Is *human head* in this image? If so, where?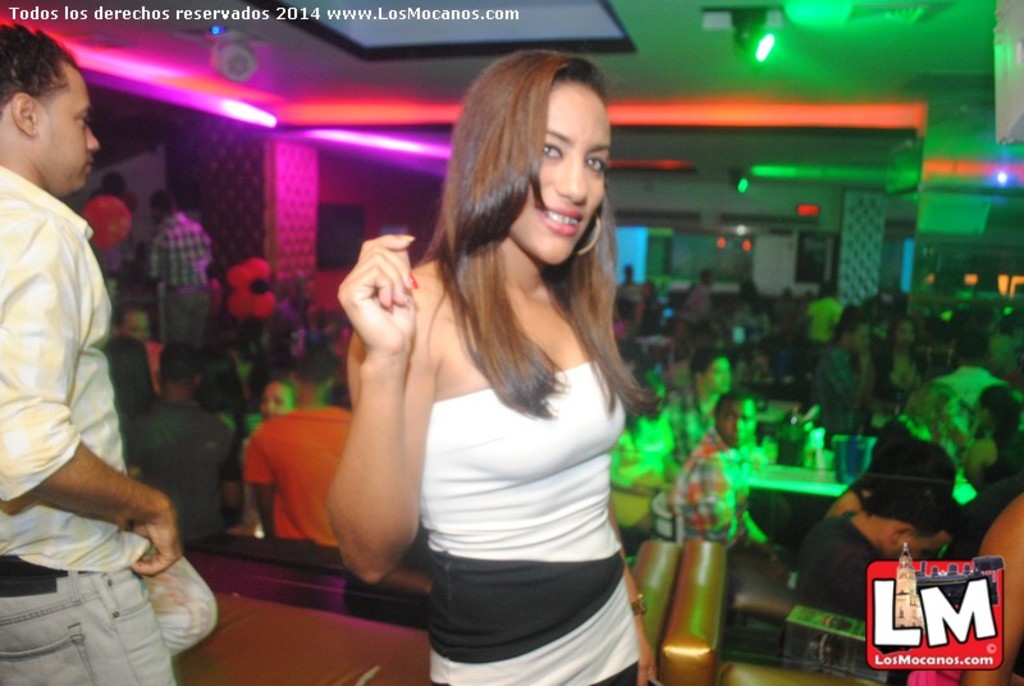
Yes, at x1=449, y1=47, x2=623, y2=261.
